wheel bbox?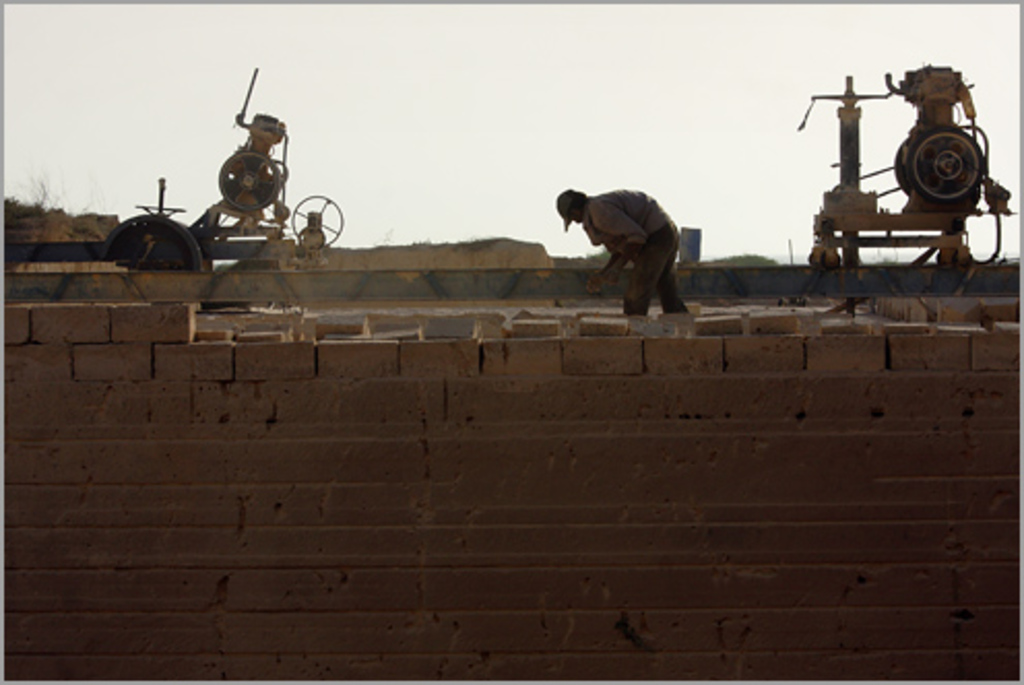
region(287, 194, 343, 246)
